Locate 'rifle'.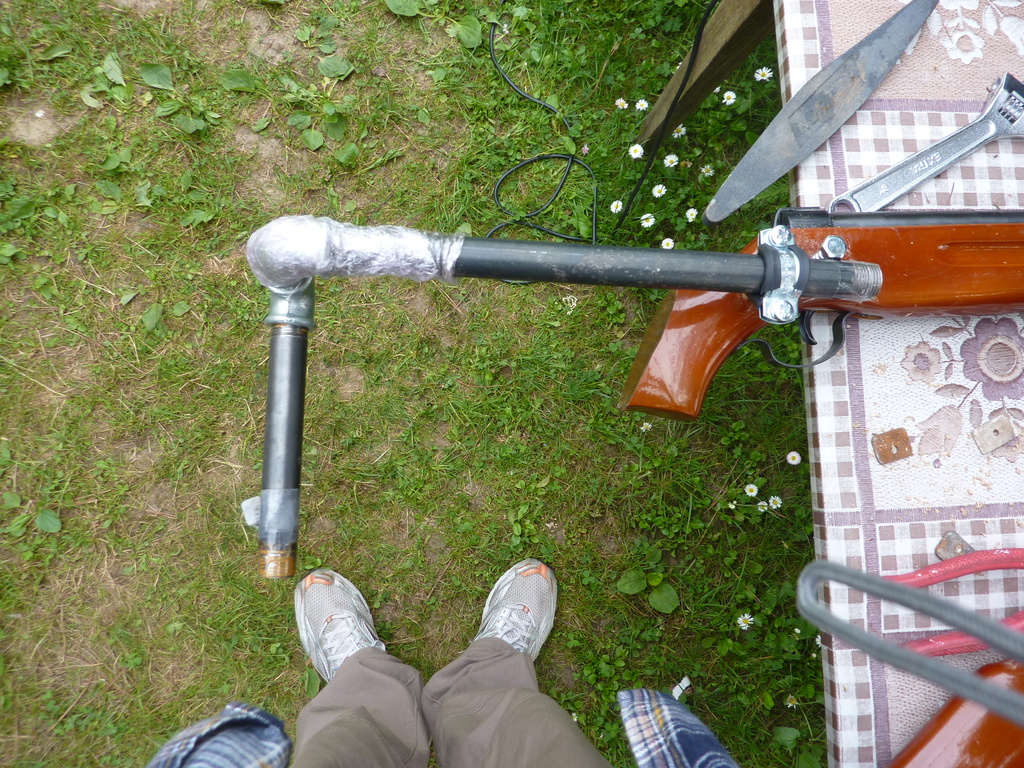
Bounding box: region(620, 206, 1023, 418).
